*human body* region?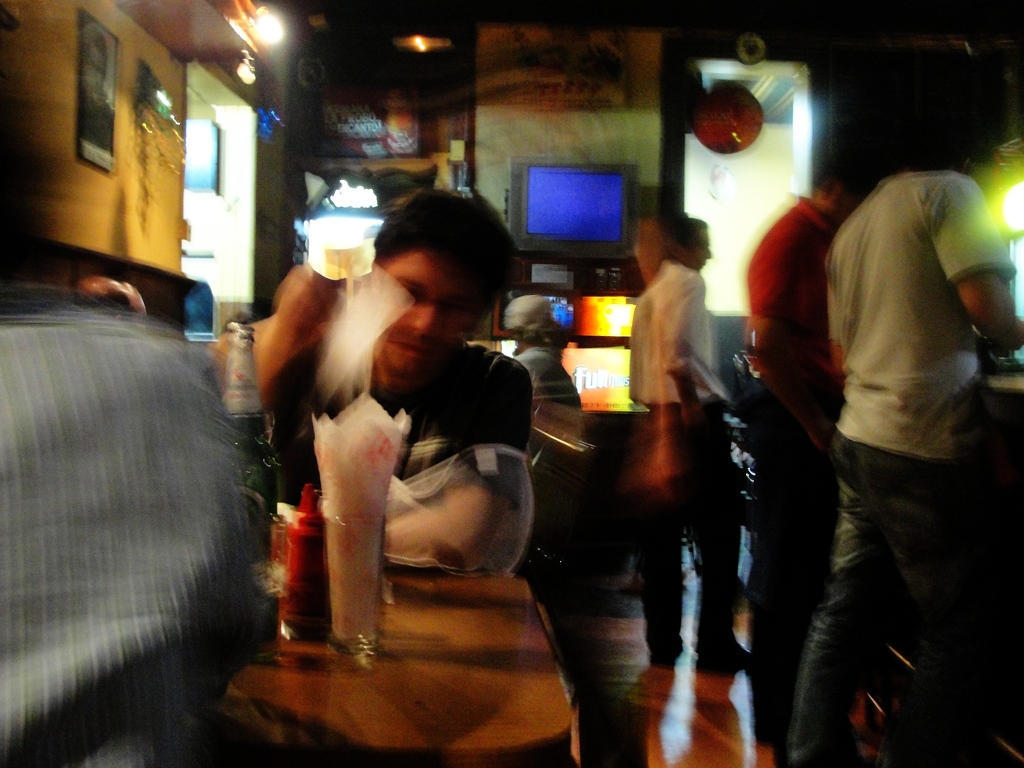
box(749, 97, 1014, 767)
